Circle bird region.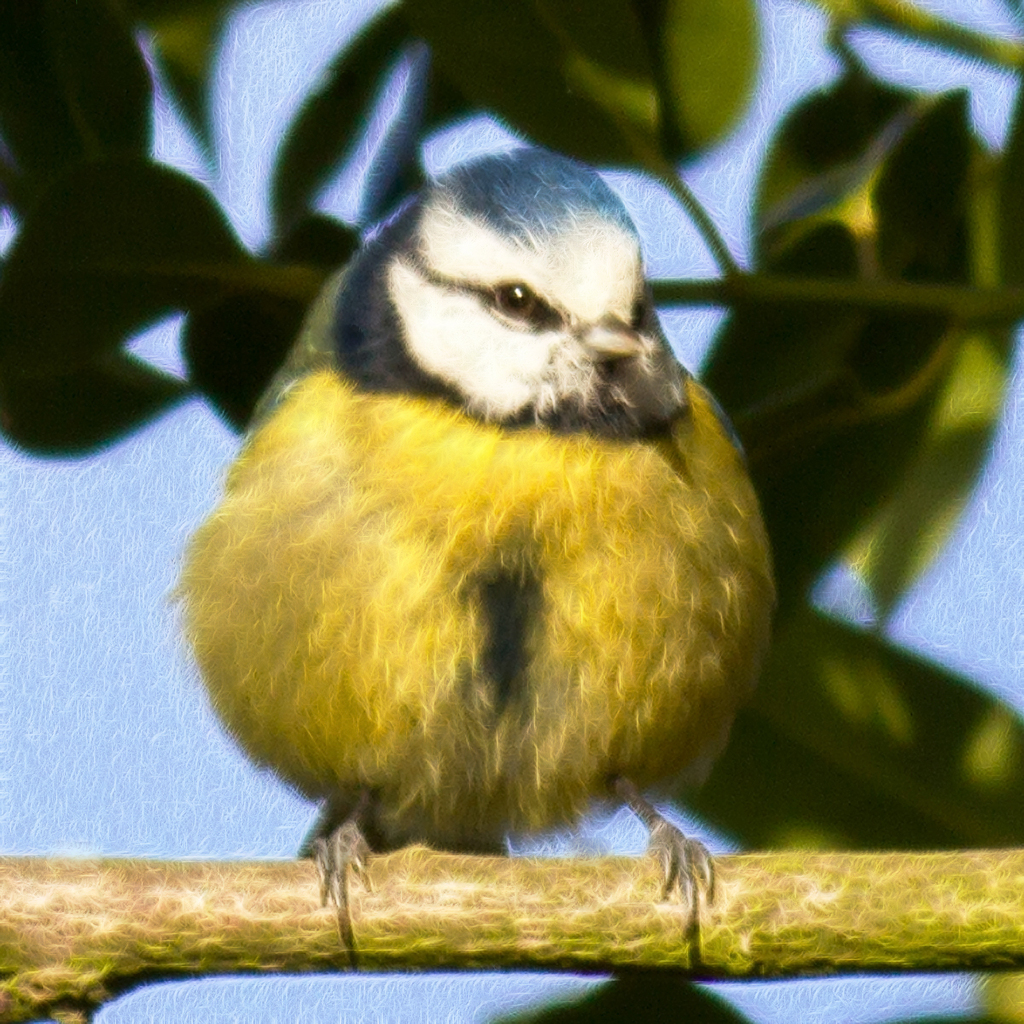
Region: <box>186,150,764,939</box>.
